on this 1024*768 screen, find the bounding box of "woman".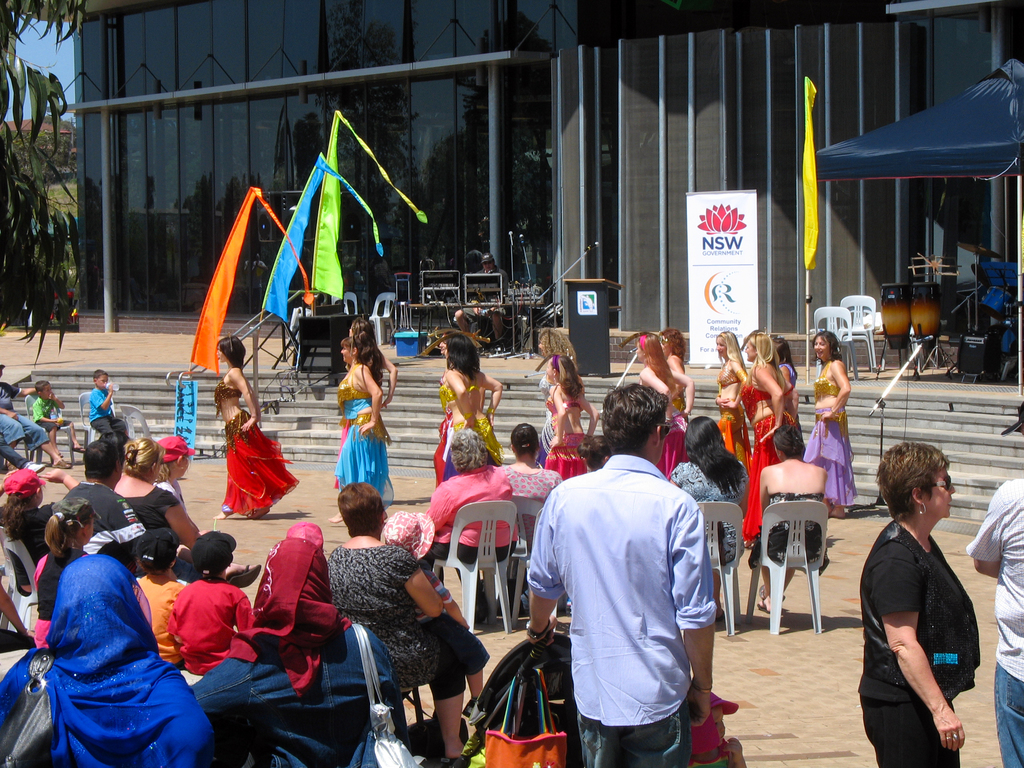
Bounding box: (left=632, top=333, right=686, bottom=472).
